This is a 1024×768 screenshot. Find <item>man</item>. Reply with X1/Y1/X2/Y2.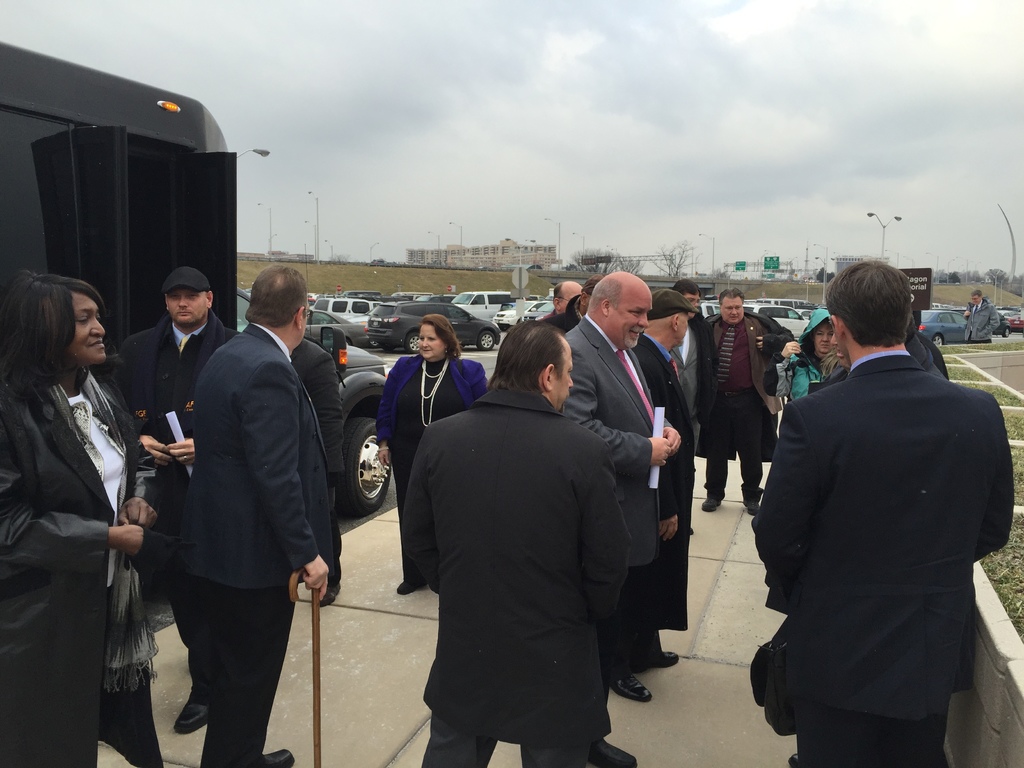
401/317/630/767.
